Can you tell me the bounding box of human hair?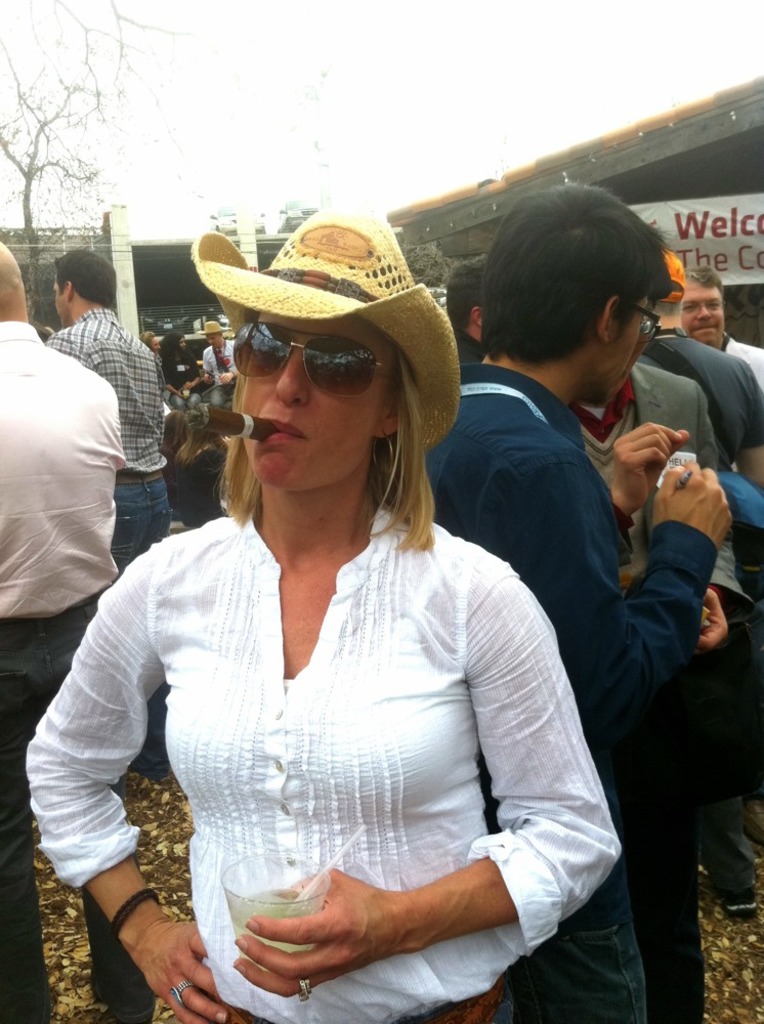
rect(473, 185, 683, 373).
